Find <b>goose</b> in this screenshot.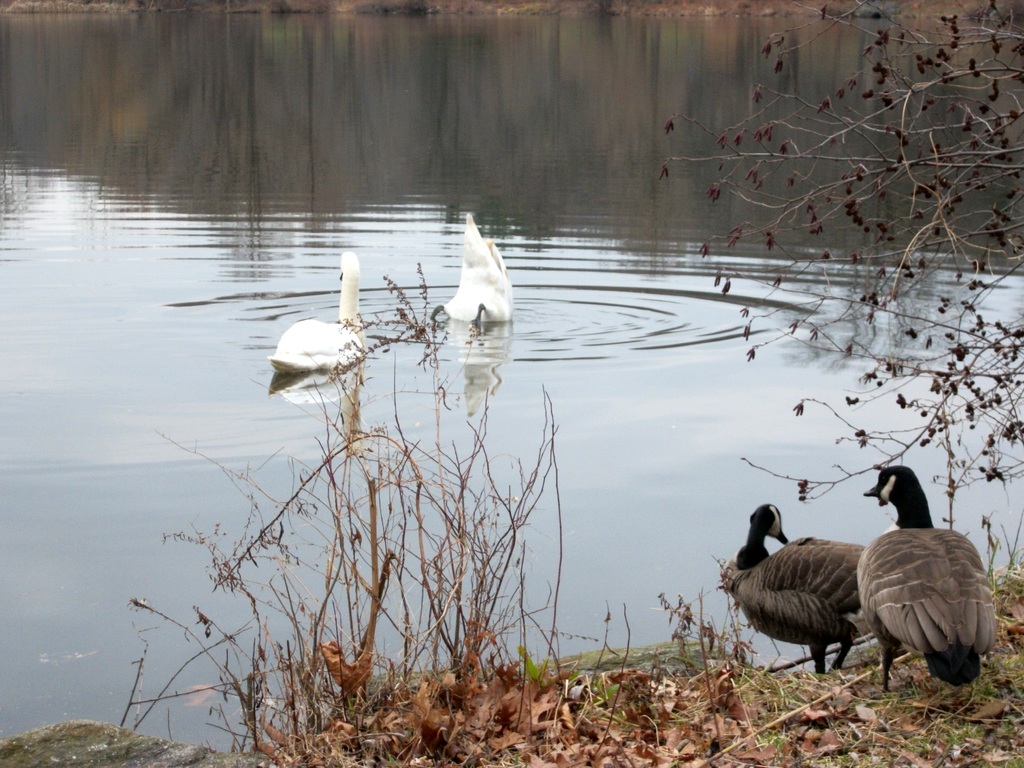
The bounding box for <b>goose</b> is <bbox>711, 496, 902, 679</bbox>.
